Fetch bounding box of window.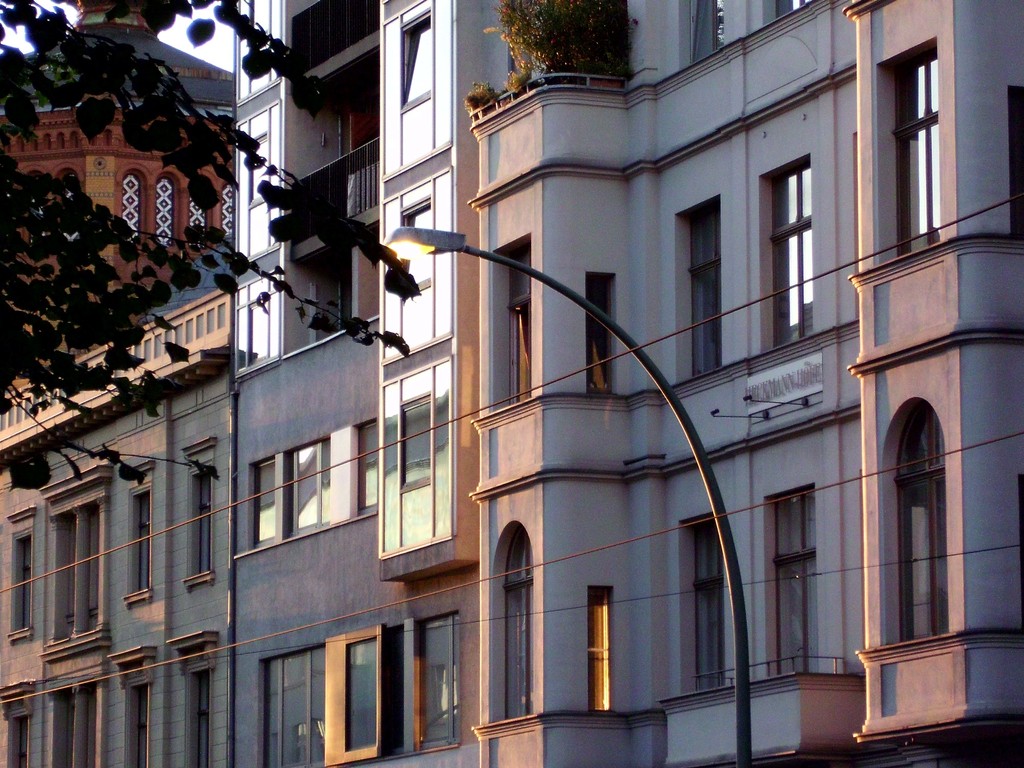
Bbox: x1=423, y1=618, x2=454, y2=743.
